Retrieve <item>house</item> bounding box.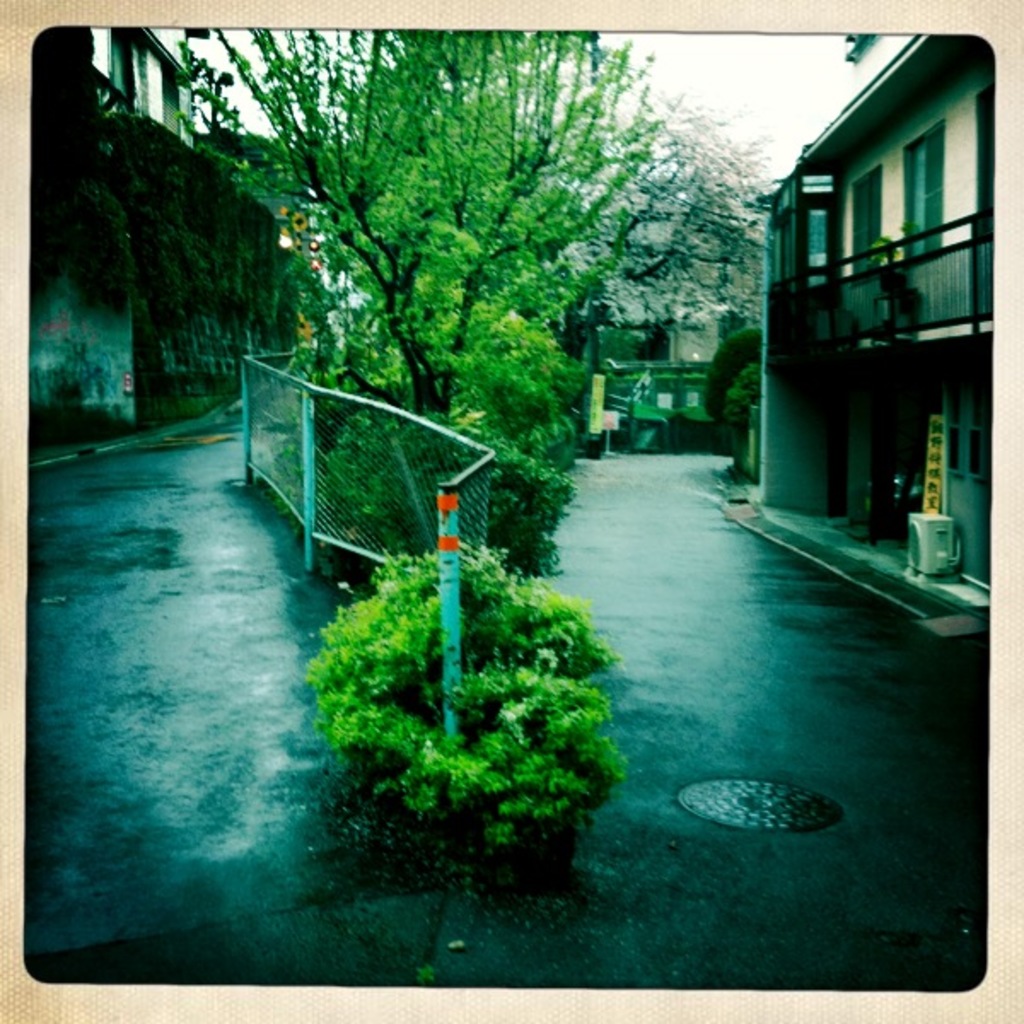
Bounding box: <bbox>58, 17, 196, 154</bbox>.
